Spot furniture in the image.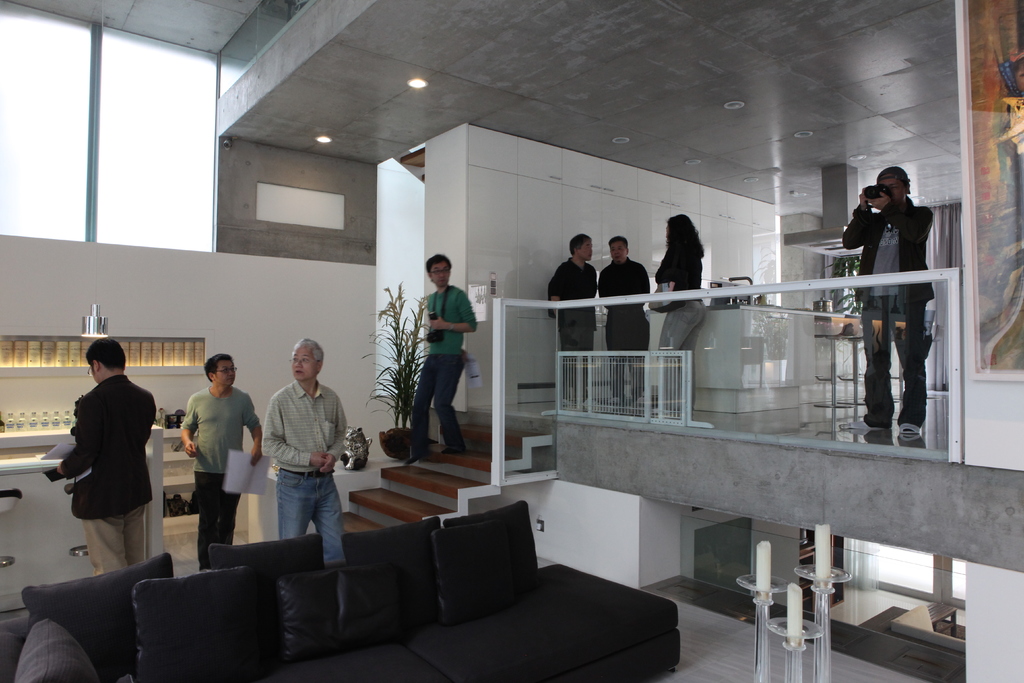
furniture found at box=[922, 311, 941, 399].
